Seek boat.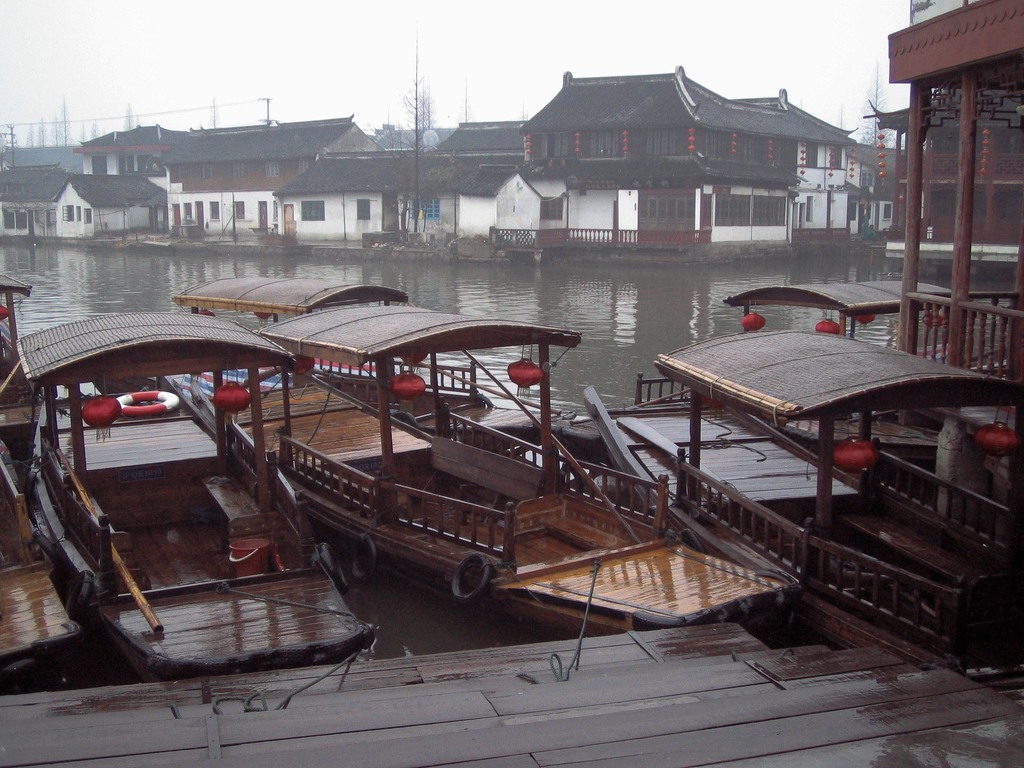
left=238, top=294, right=807, bottom=639.
